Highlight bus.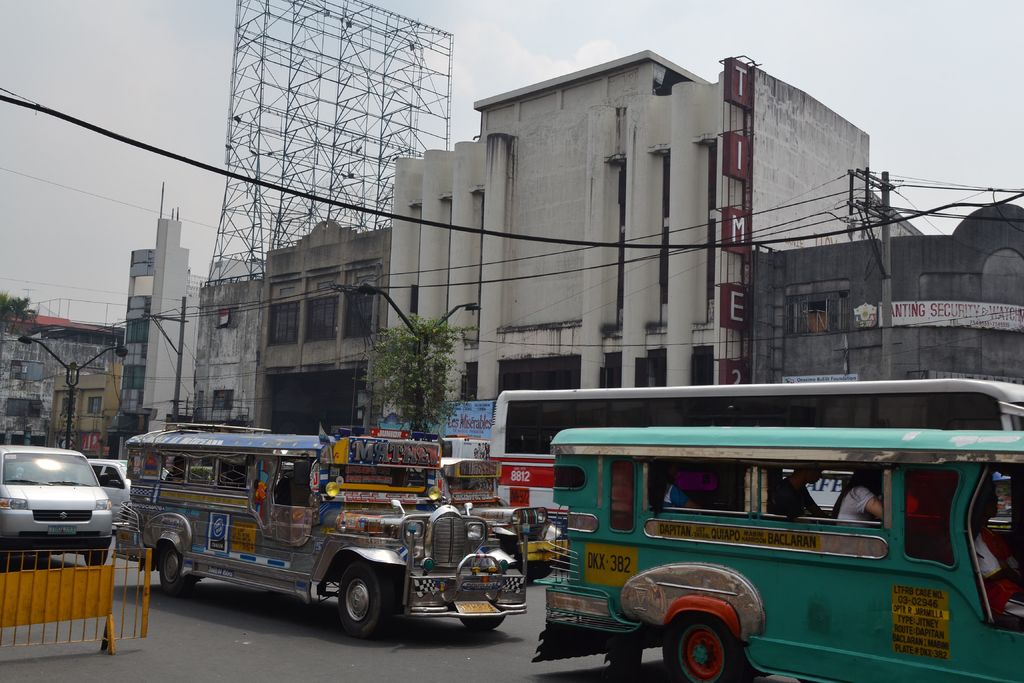
Highlighted region: 125 424 528 641.
